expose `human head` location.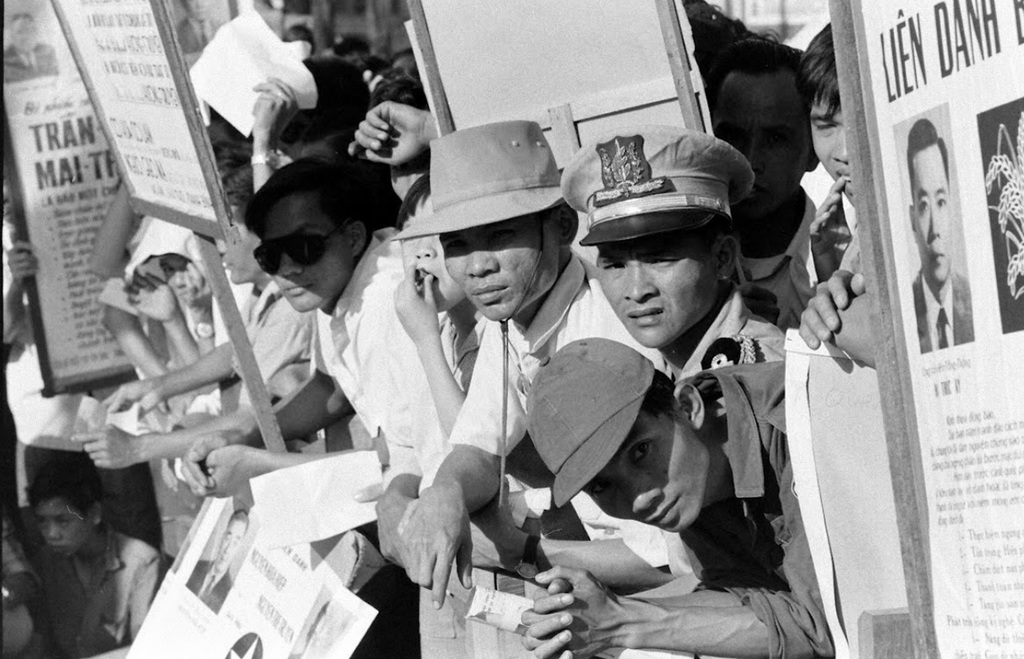
Exposed at (394,171,466,318).
